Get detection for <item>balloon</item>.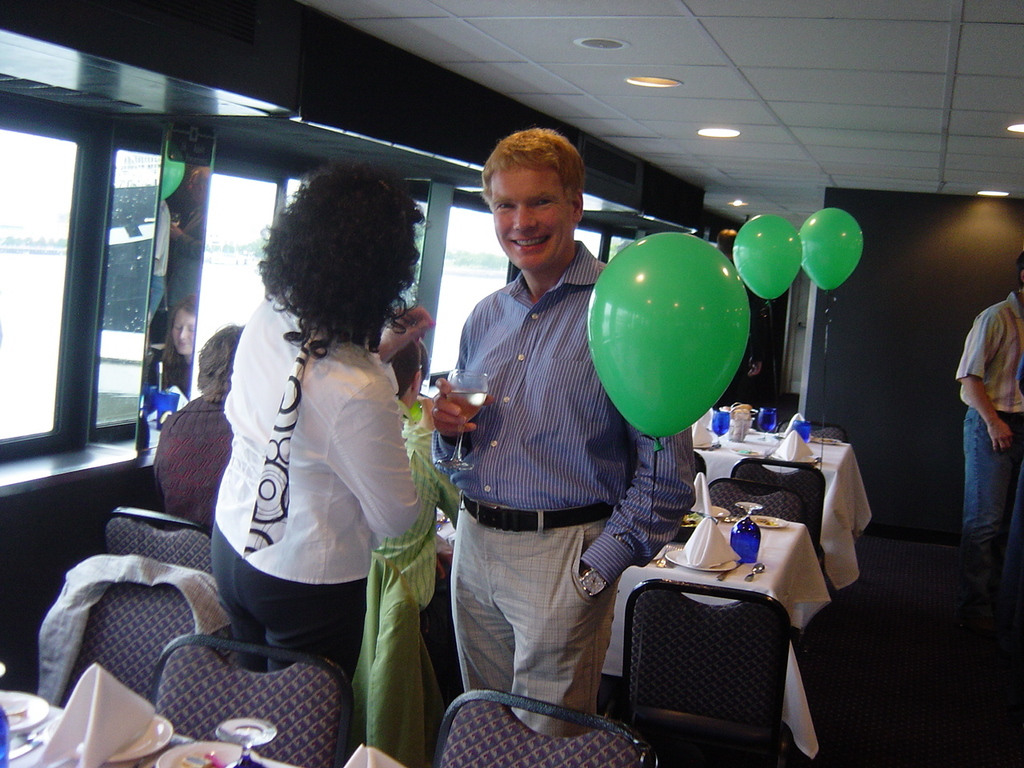
Detection: locate(730, 210, 805, 306).
